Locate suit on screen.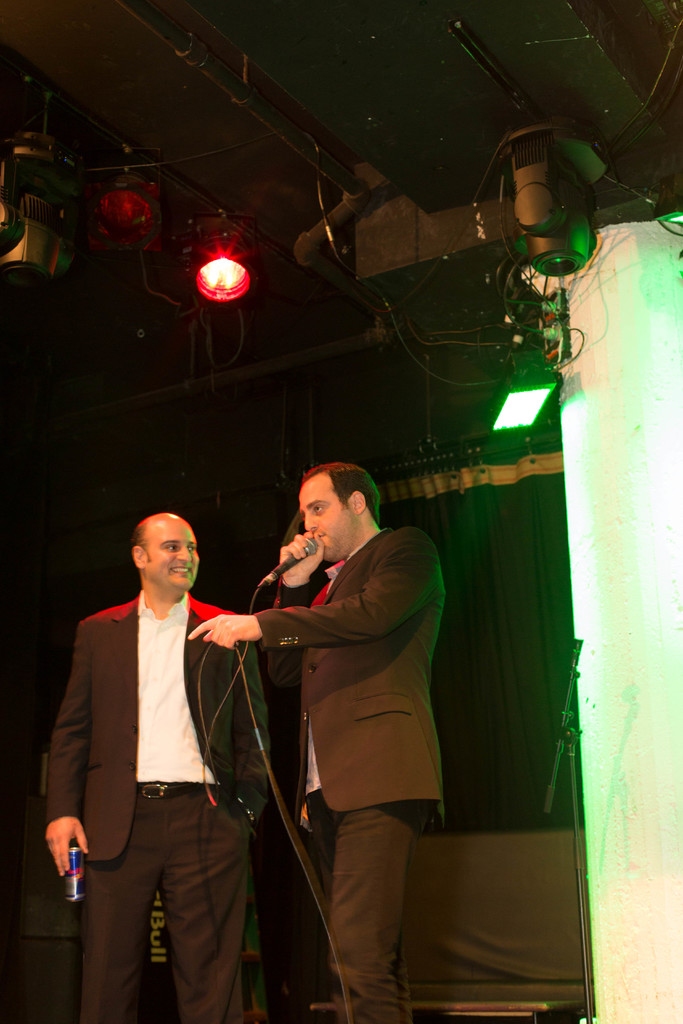
On screen at detection(43, 590, 269, 1023).
